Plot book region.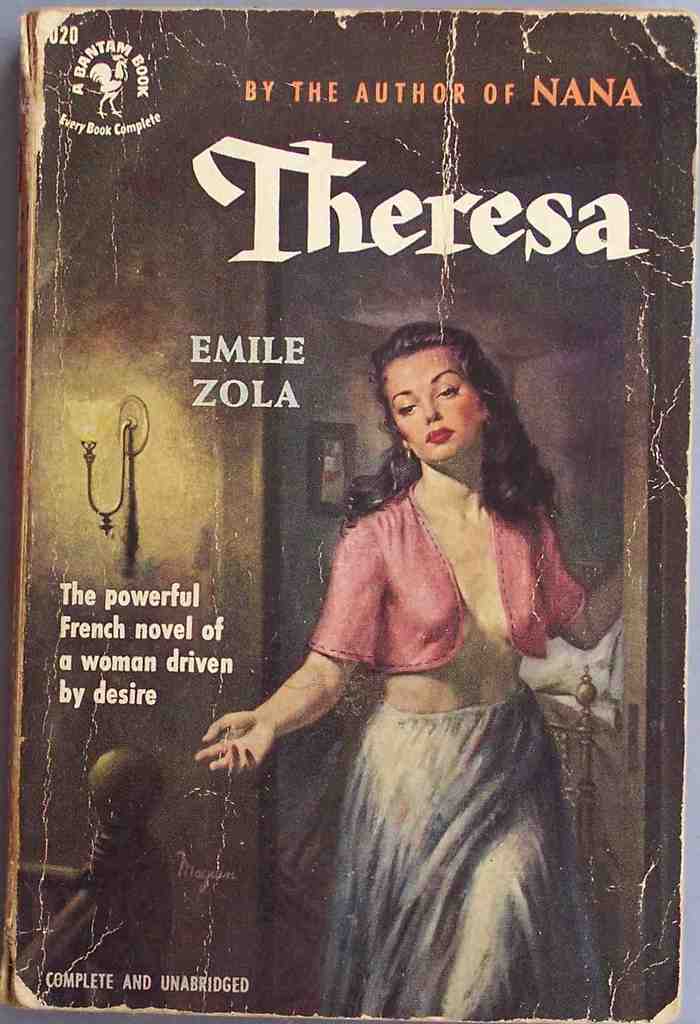
Plotted at locate(29, 0, 693, 996).
